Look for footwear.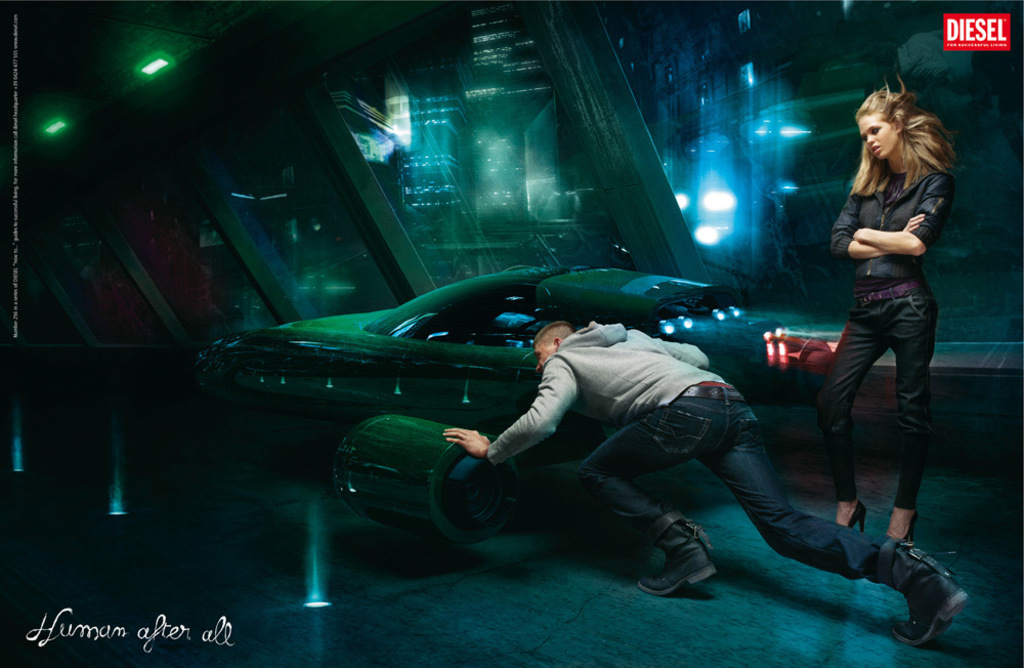
Found: region(637, 546, 718, 596).
